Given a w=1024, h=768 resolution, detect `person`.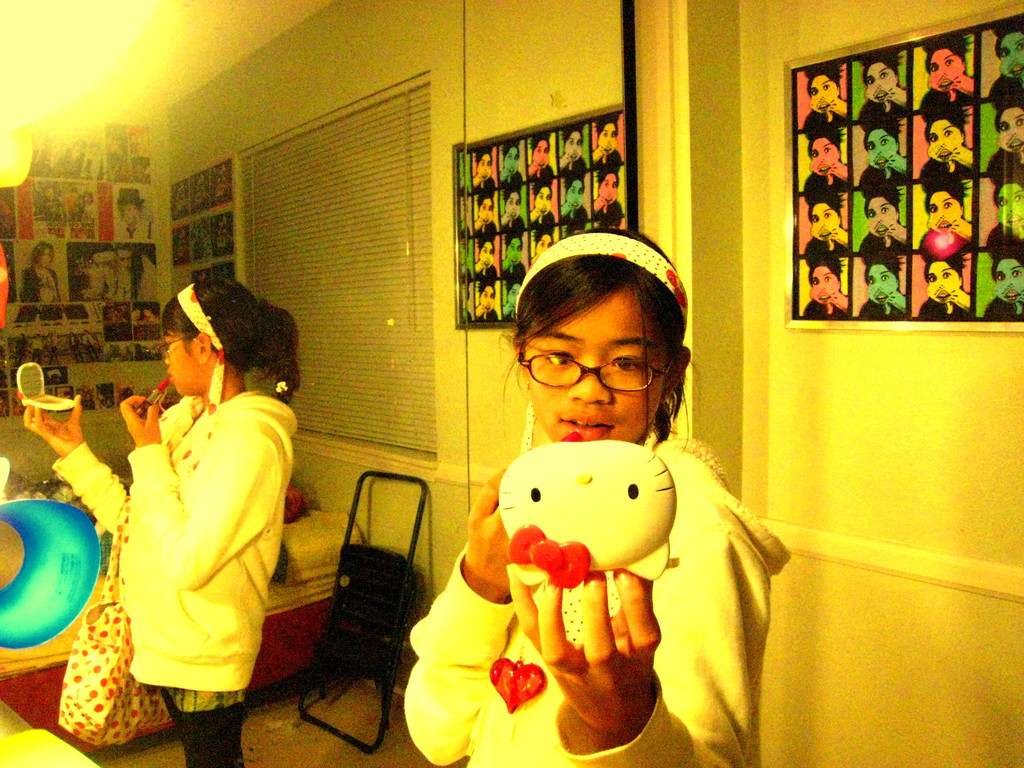
select_region(988, 101, 1023, 170).
